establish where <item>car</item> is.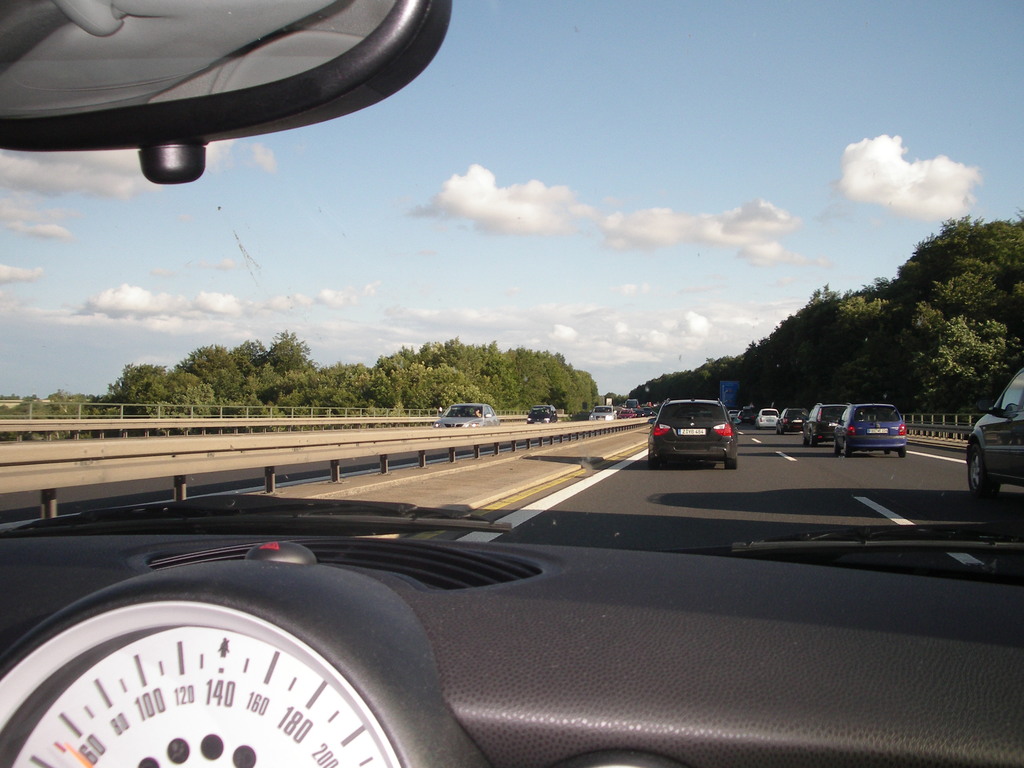
Established at region(749, 405, 780, 437).
